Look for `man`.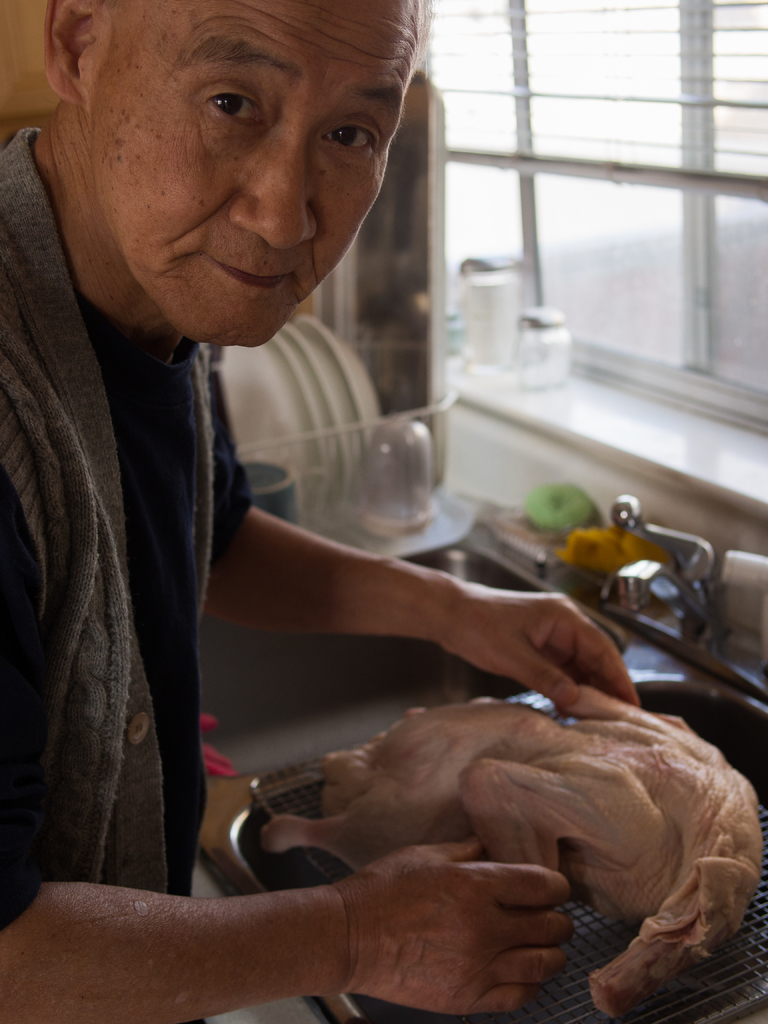
Found: l=0, t=12, r=528, b=886.
